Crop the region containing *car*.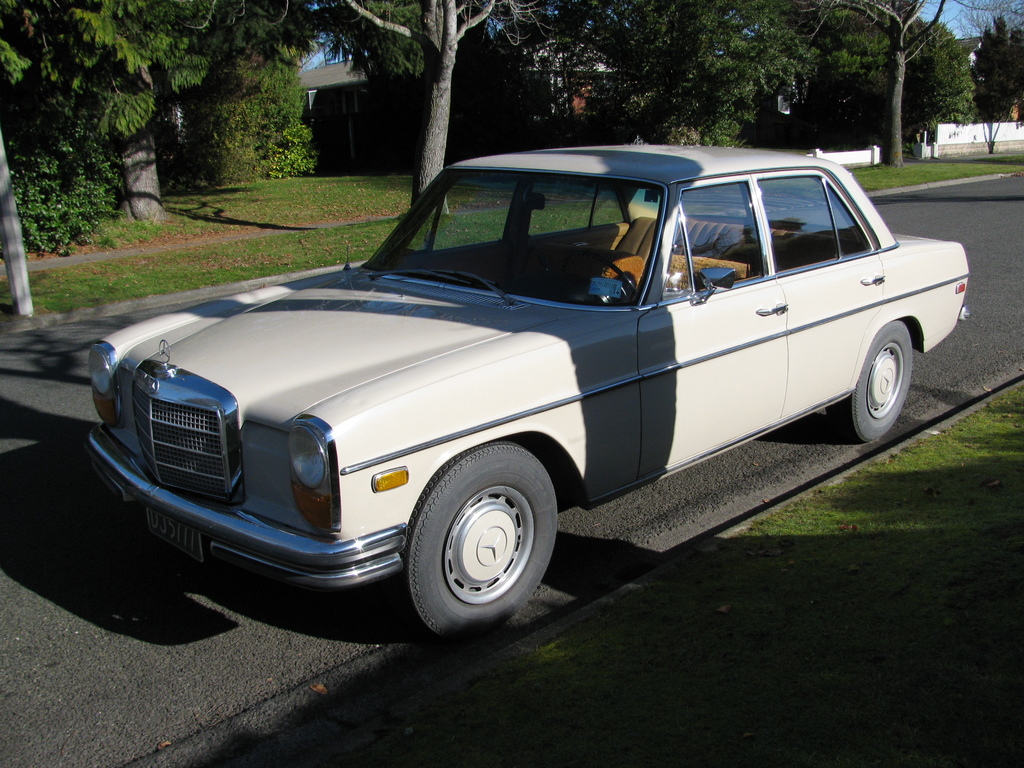
Crop region: box=[88, 142, 970, 638].
